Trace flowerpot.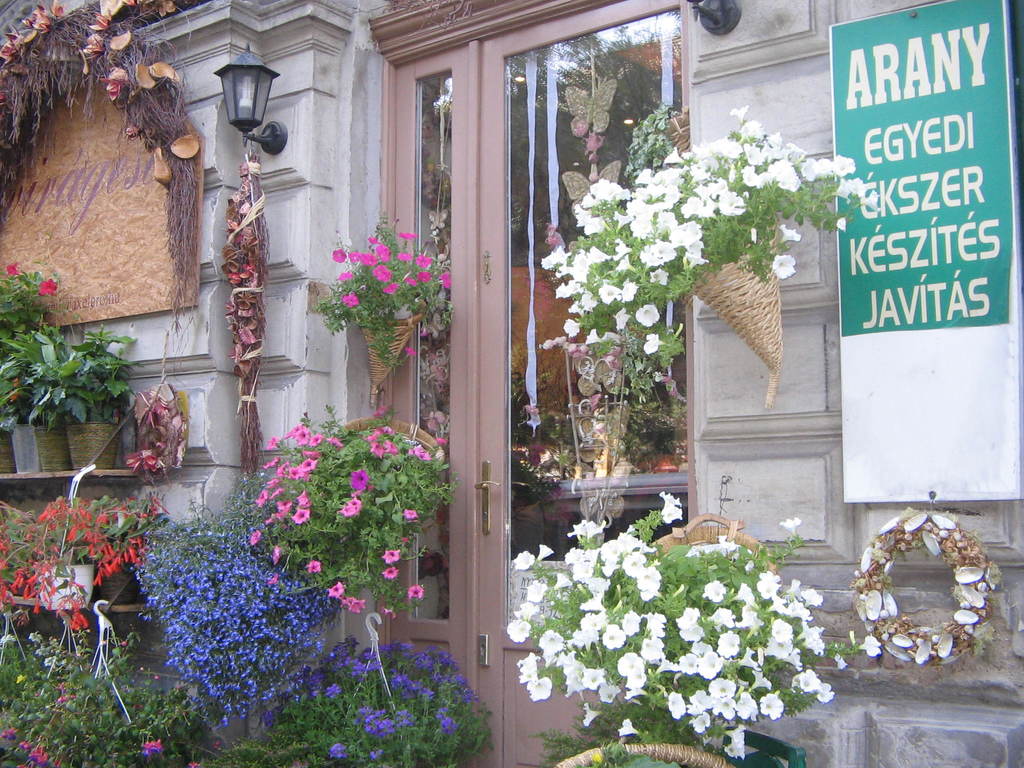
Traced to region(678, 223, 781, 413).
